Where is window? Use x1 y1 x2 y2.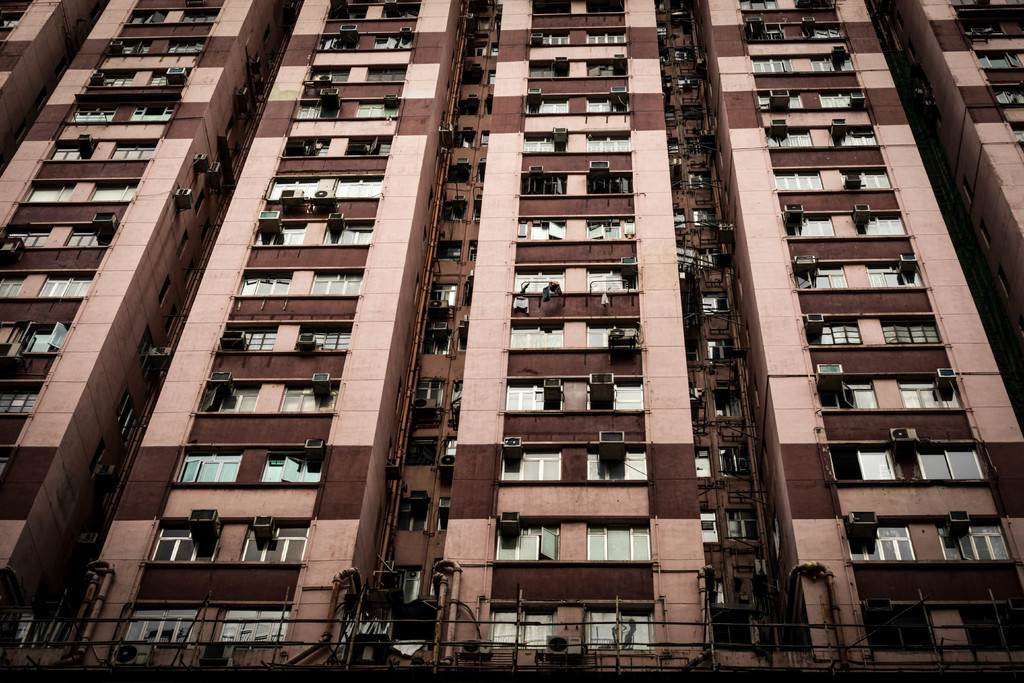
281 138 330 155.
